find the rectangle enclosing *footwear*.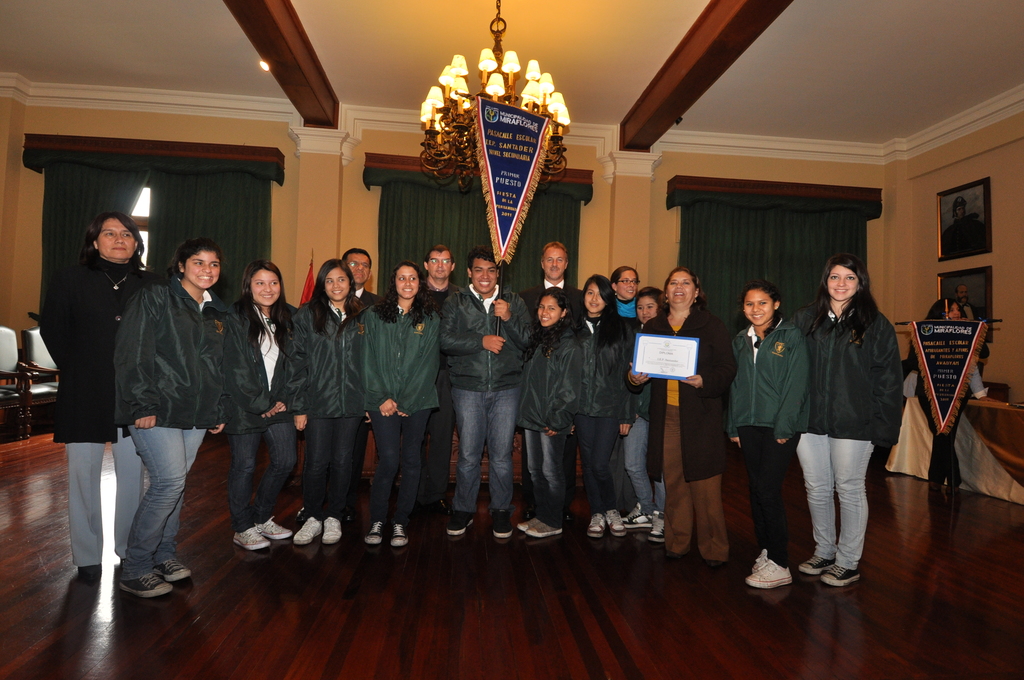
[154,560,191,576].
